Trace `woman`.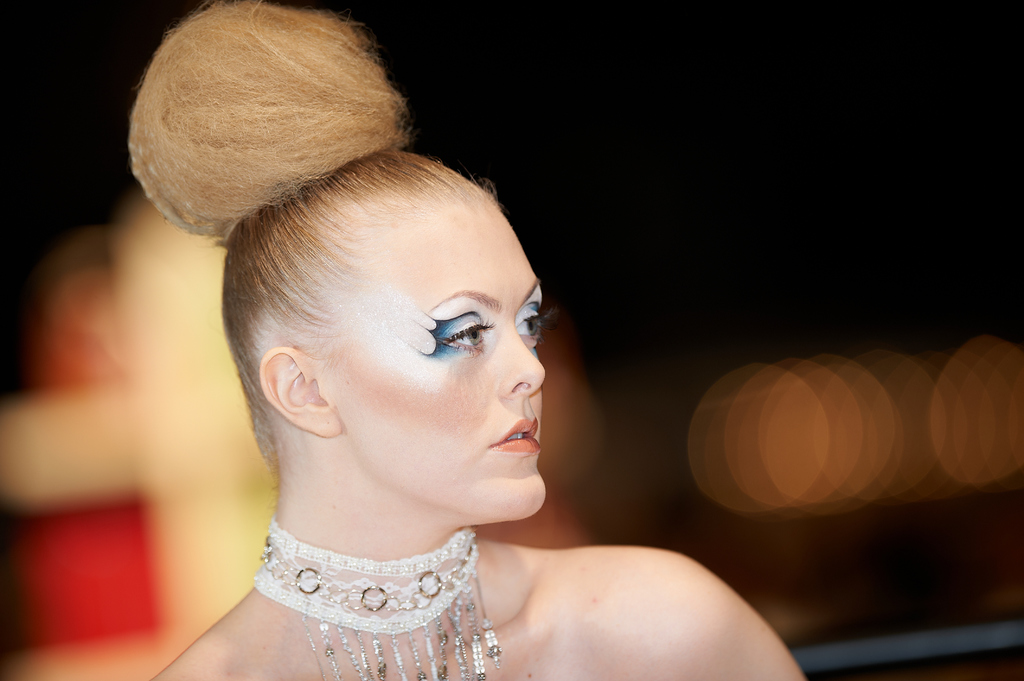
Traced to {"left": 88, "top": 74, "right": 749, "bottom": 678}.
